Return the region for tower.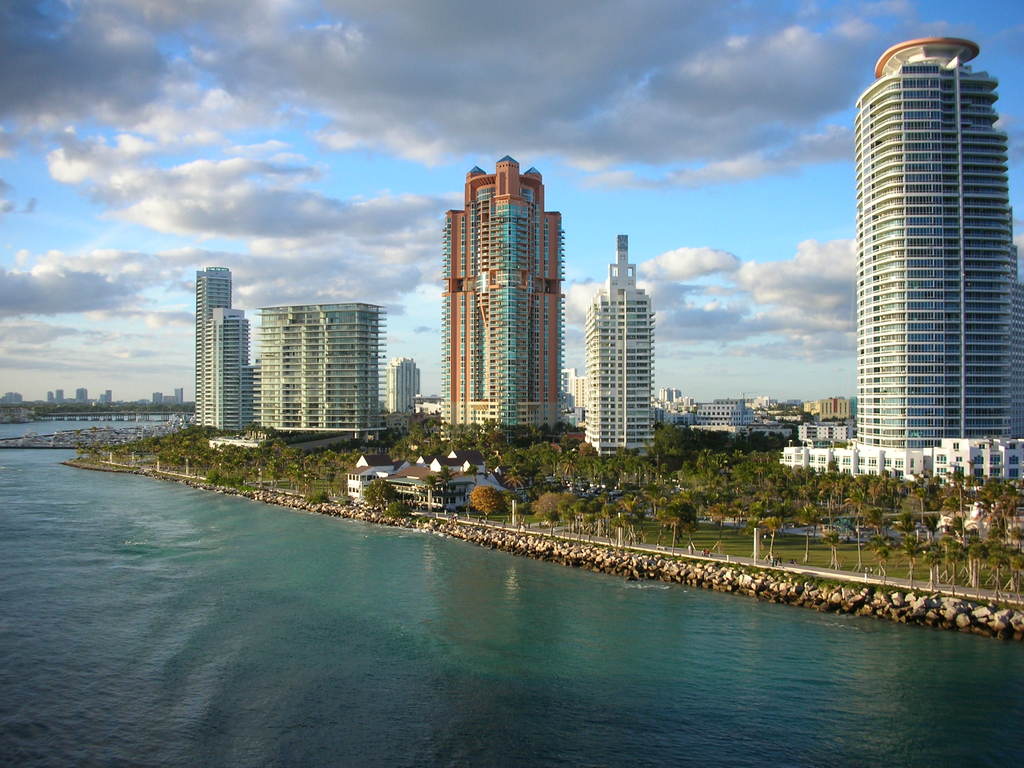
<bbox>583, 230, 653, 465</bbox>.
